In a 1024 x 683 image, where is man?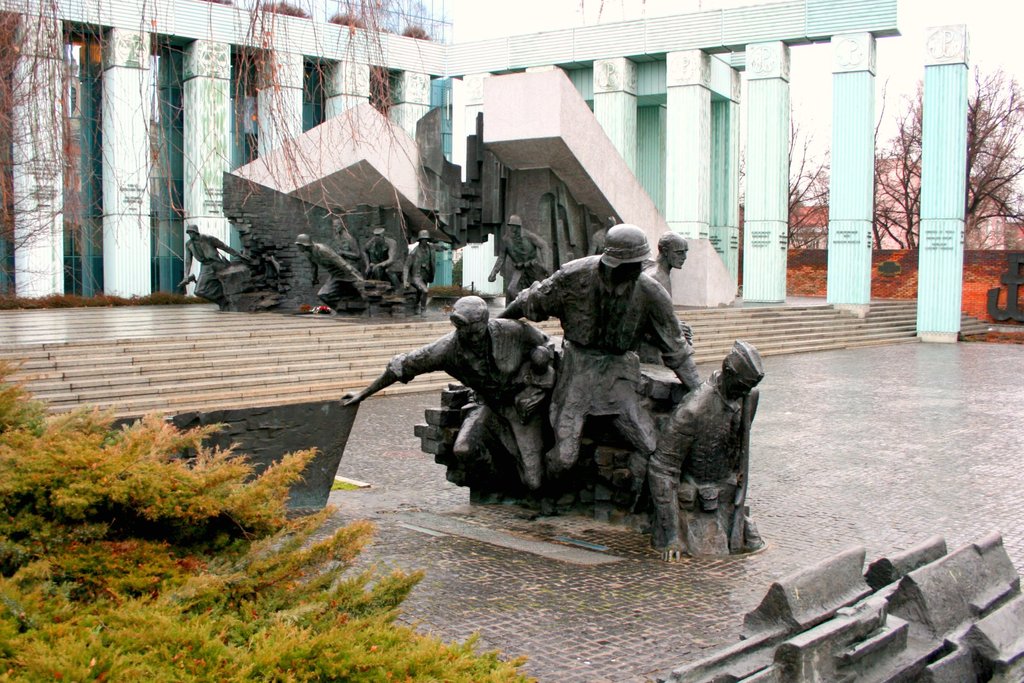
x1=369, y1=293, x2=584, y2=504.
